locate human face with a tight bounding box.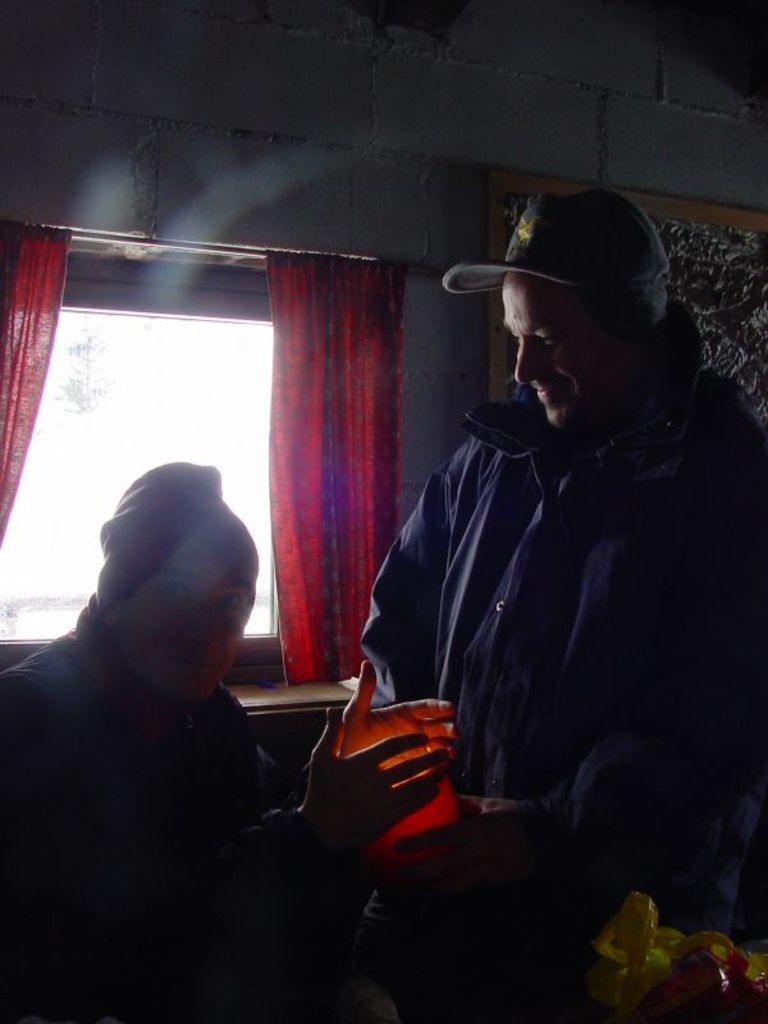
(108, 524, 261, 705).
